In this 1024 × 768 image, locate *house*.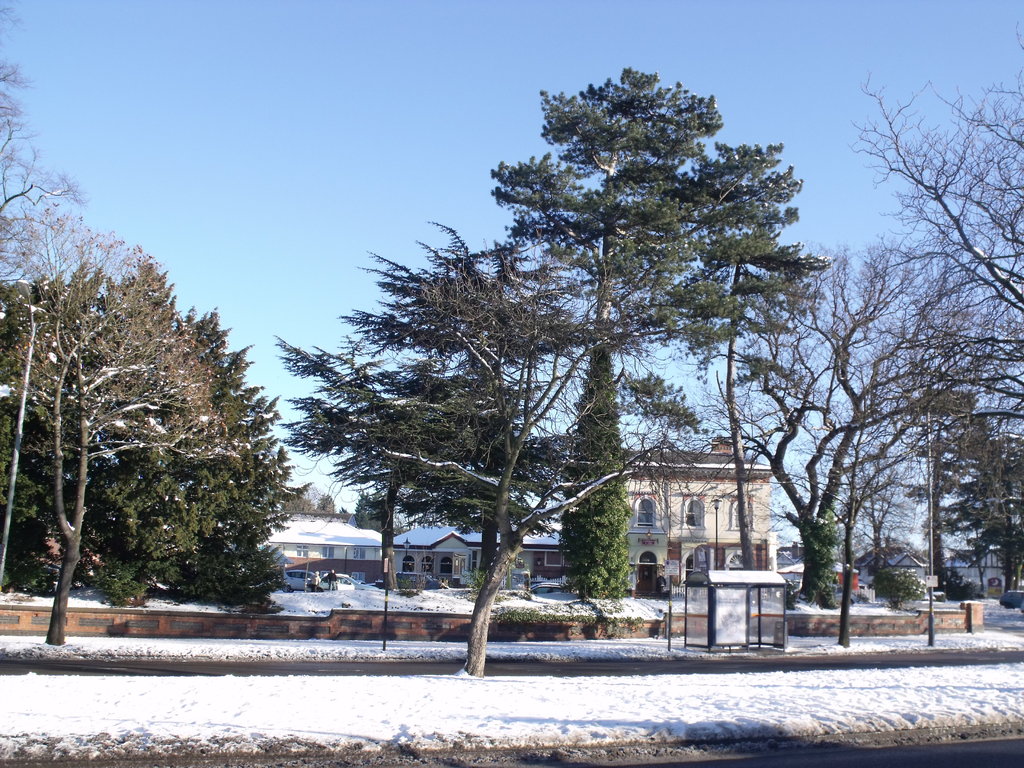
Bounding box: select_region(248, 522, 392, 591).
